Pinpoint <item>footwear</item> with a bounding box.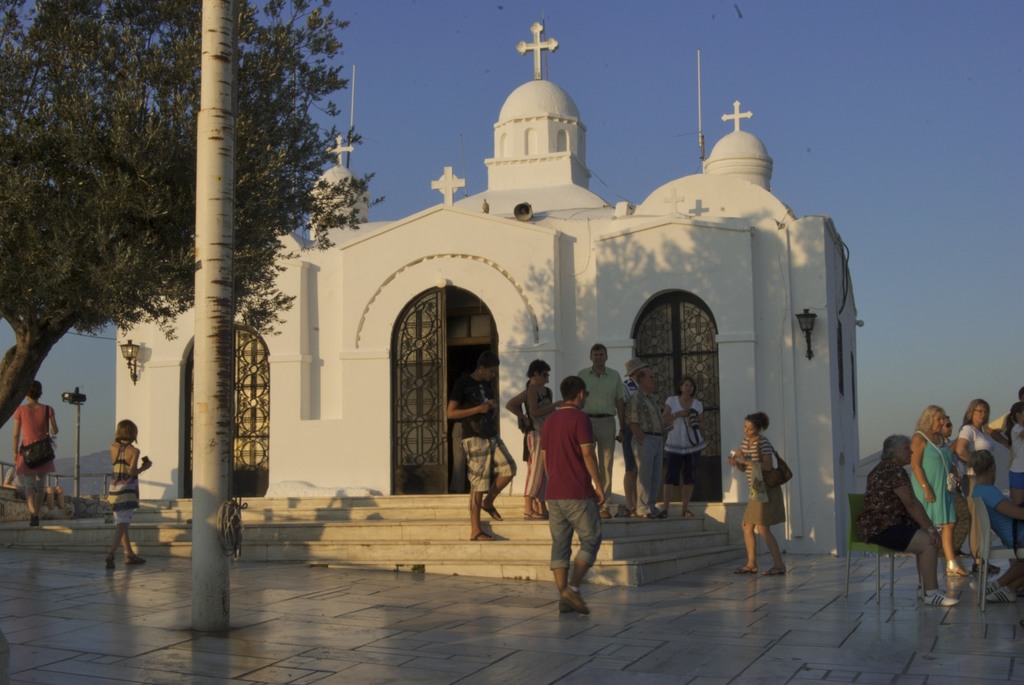
[918,588,962,611].
